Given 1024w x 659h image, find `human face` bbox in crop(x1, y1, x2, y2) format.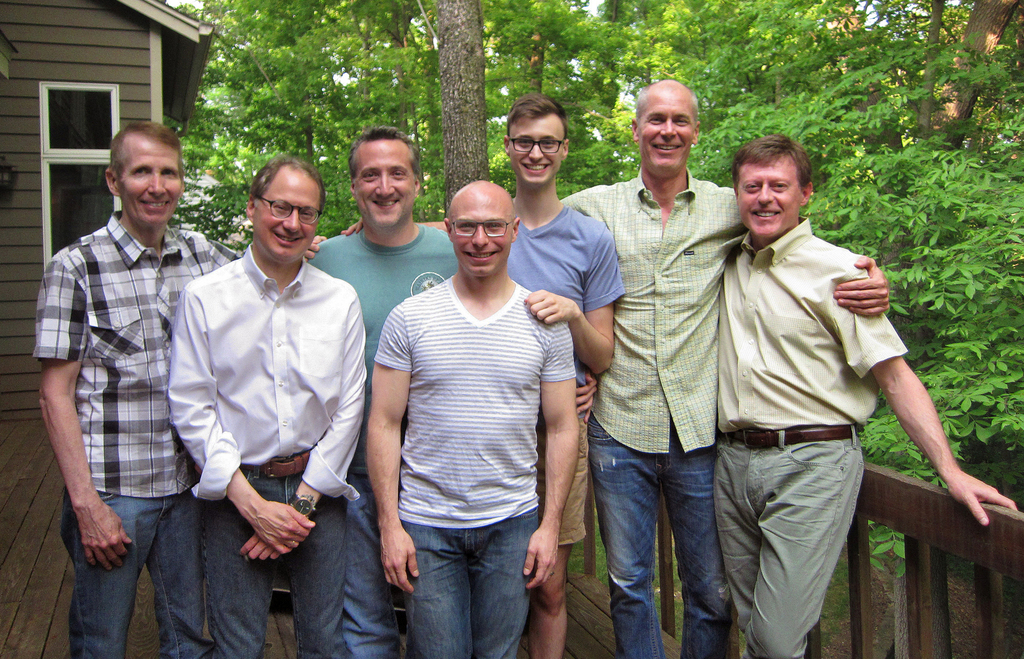
crop(731, 154, 802, 243).
